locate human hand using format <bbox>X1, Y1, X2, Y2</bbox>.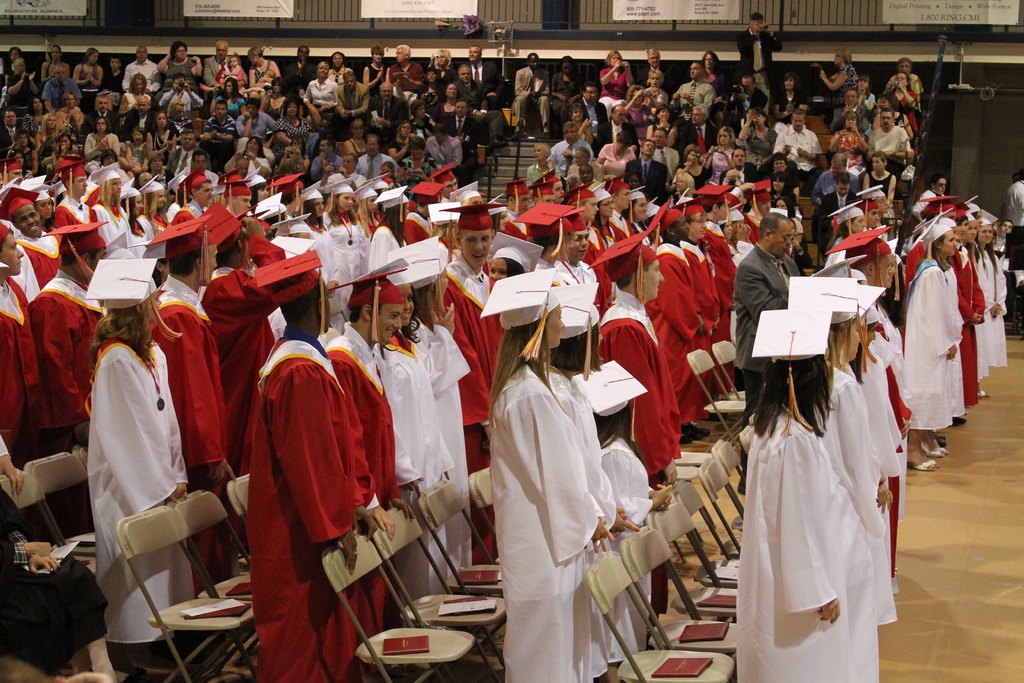
<bbox>385, 498, 415, 522</bbox>.
